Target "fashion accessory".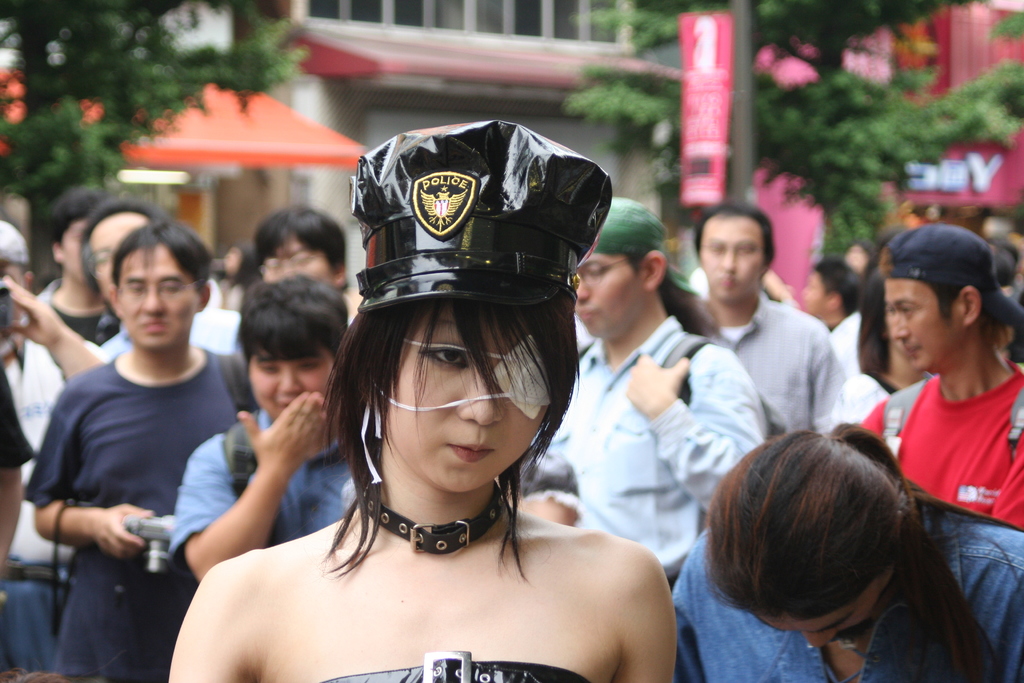
Target region: locate(593, 200, 698, 294).
